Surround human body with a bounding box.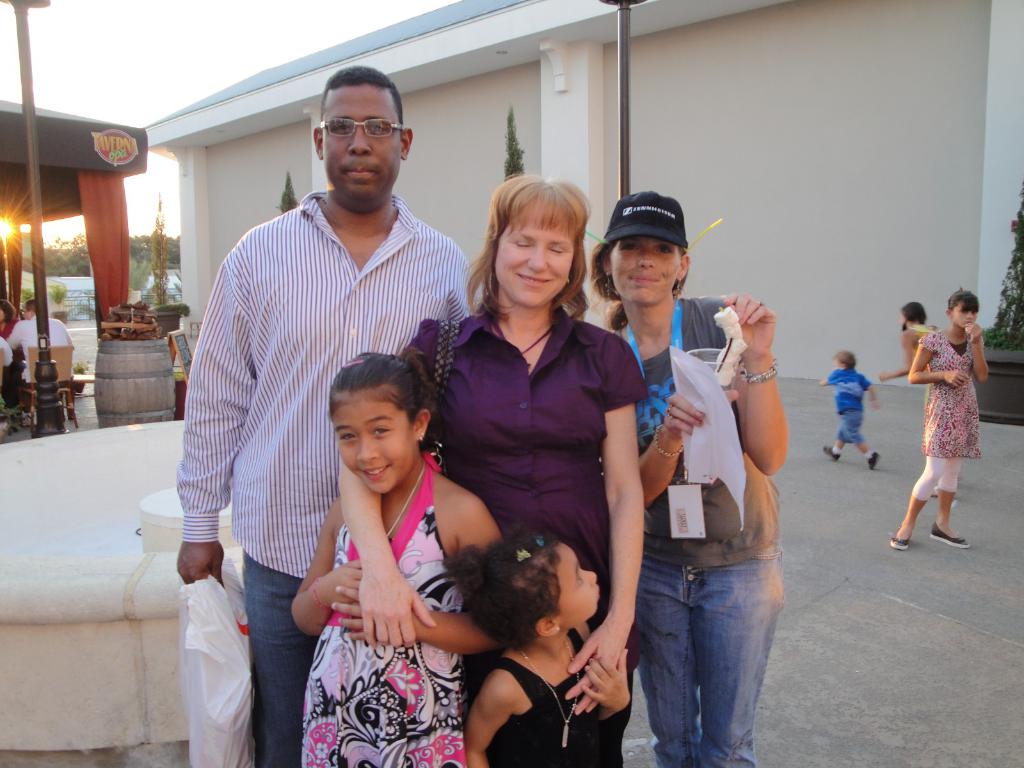
{"x1": 885, "y1": 304, "x2": 940, "y2": 381}.
